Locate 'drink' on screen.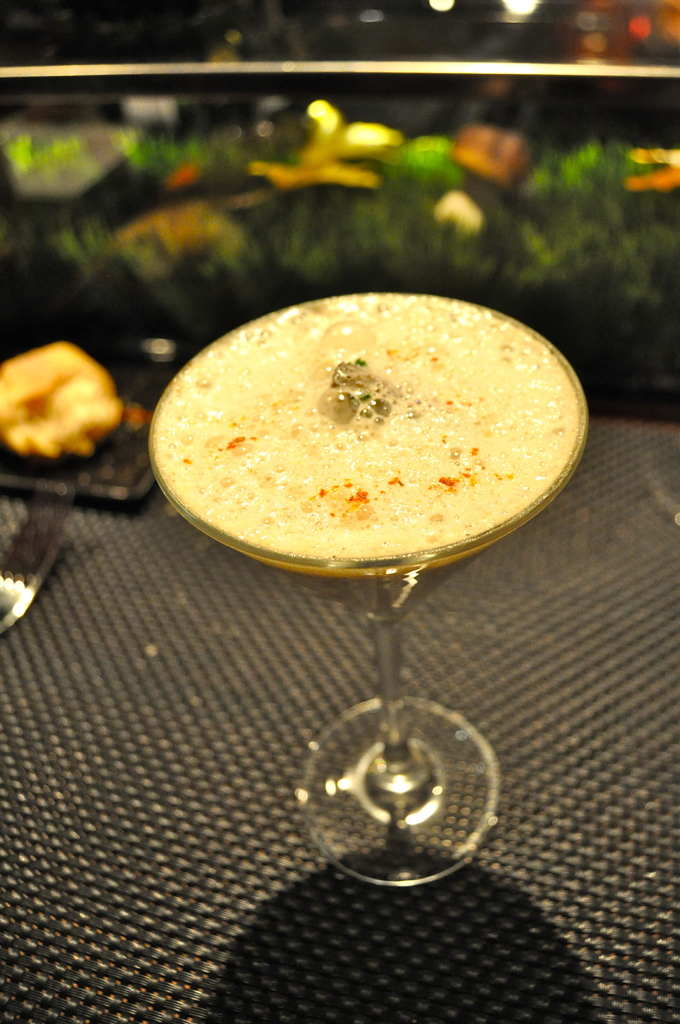
On screen at rect(152, 285, 580, 621).
